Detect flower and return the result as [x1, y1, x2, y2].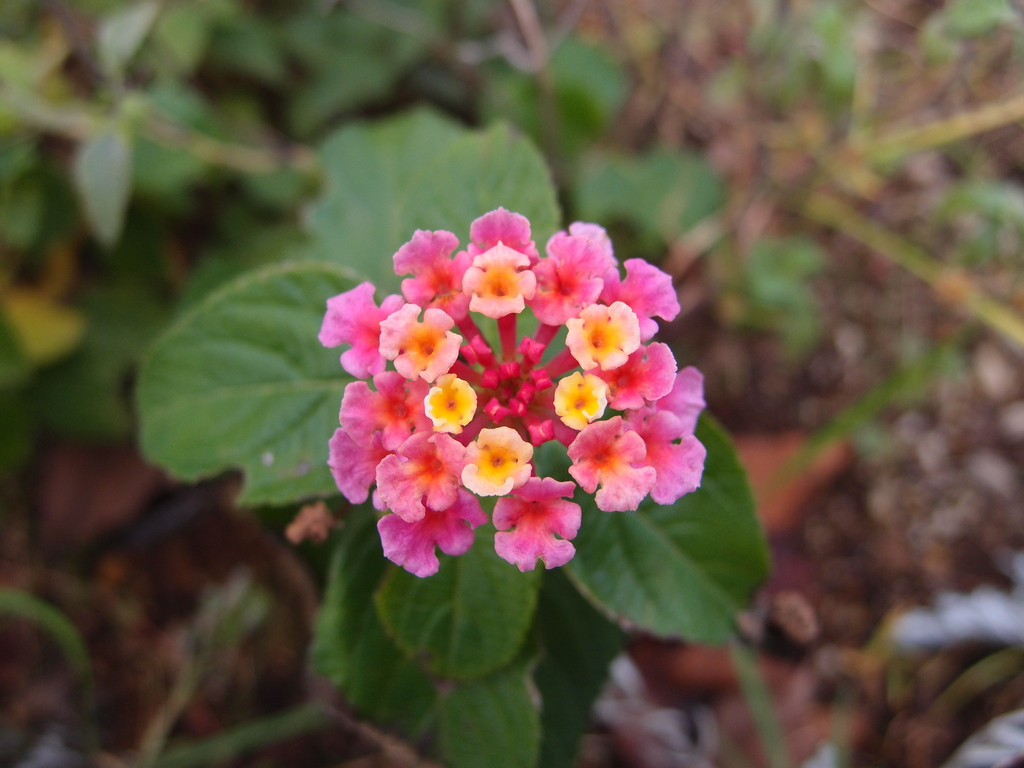
[390, 233, 456, 317].
